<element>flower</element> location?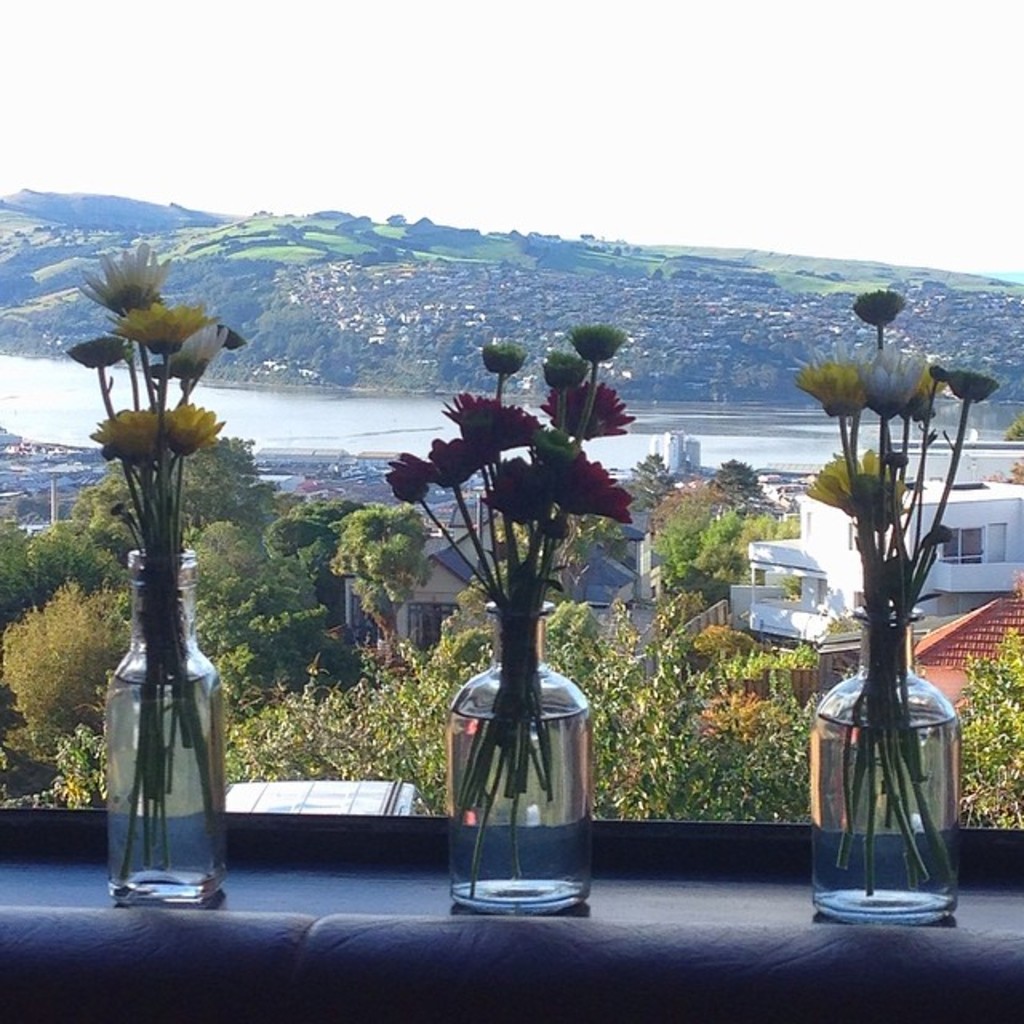
box(941, 371, 1006, 400)
